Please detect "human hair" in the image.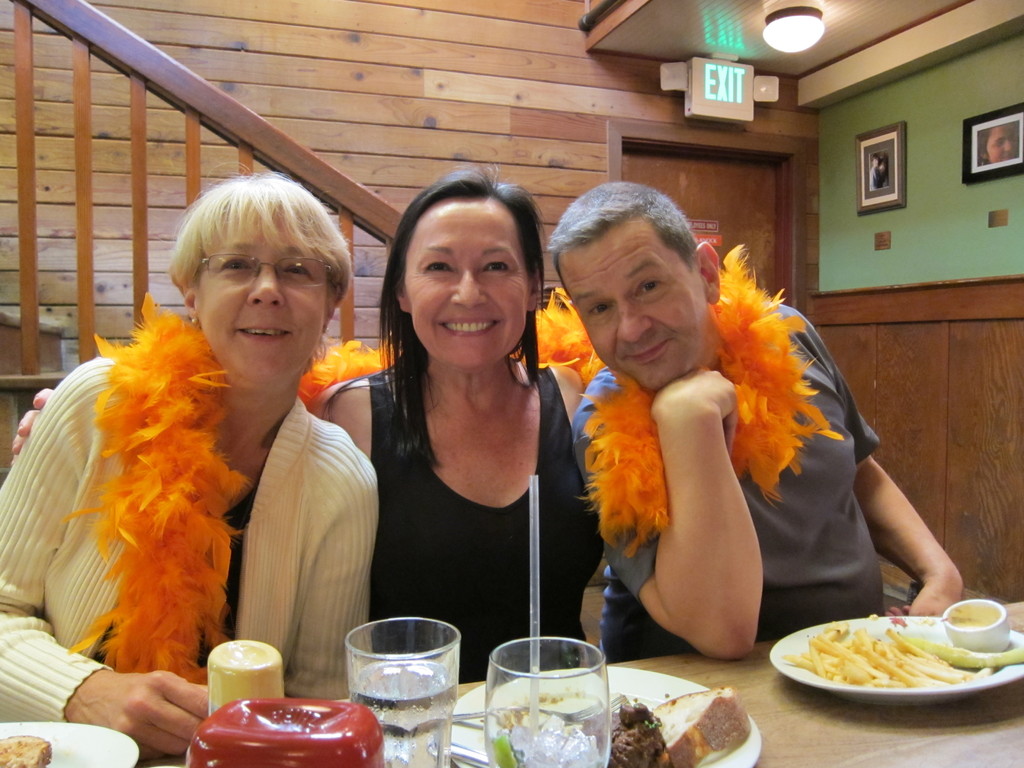
541,175,700,308.
